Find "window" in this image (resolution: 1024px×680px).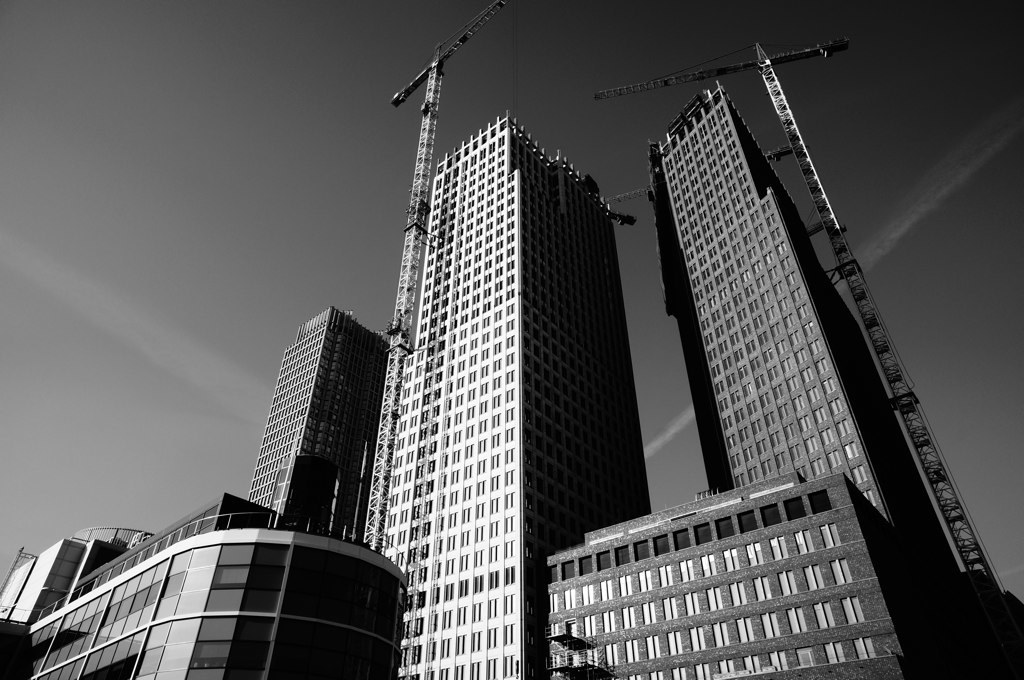
locate(703, 588, 723, 611).
